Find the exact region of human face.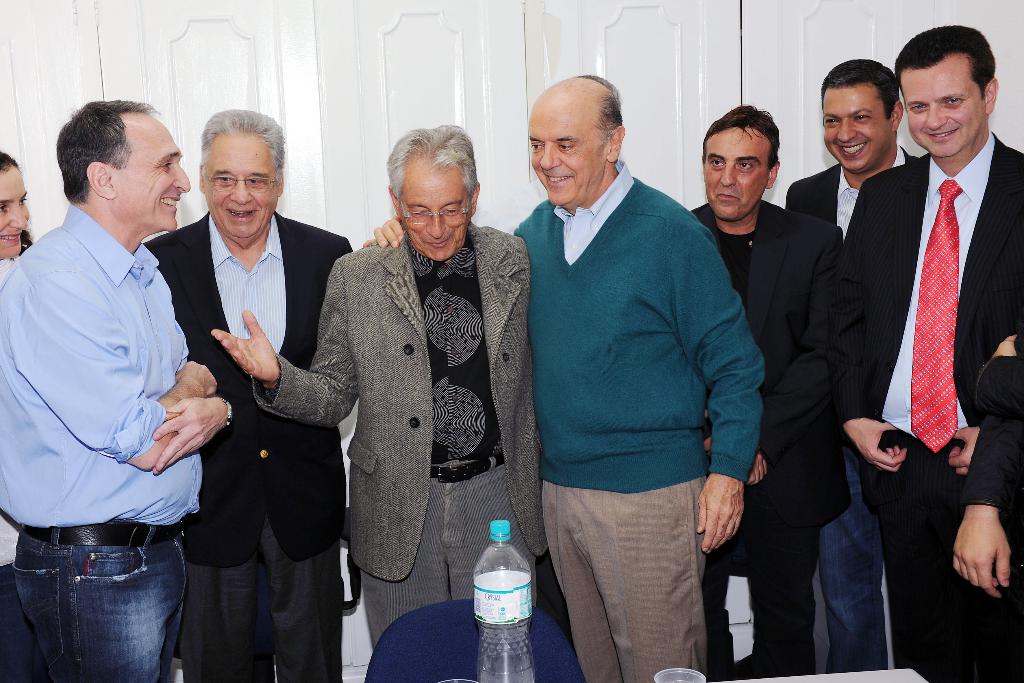
Exact region: (x1=0, y1=168, x2=30, y2=259).
